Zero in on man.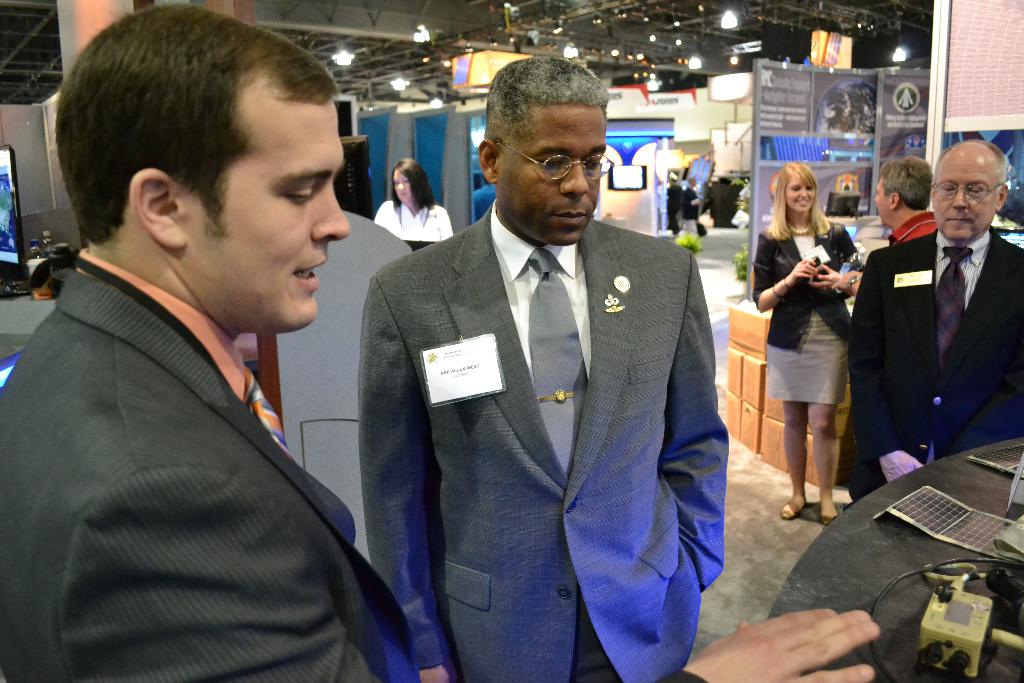
Zeroed in: Rect(1, 26, 444, 671).
